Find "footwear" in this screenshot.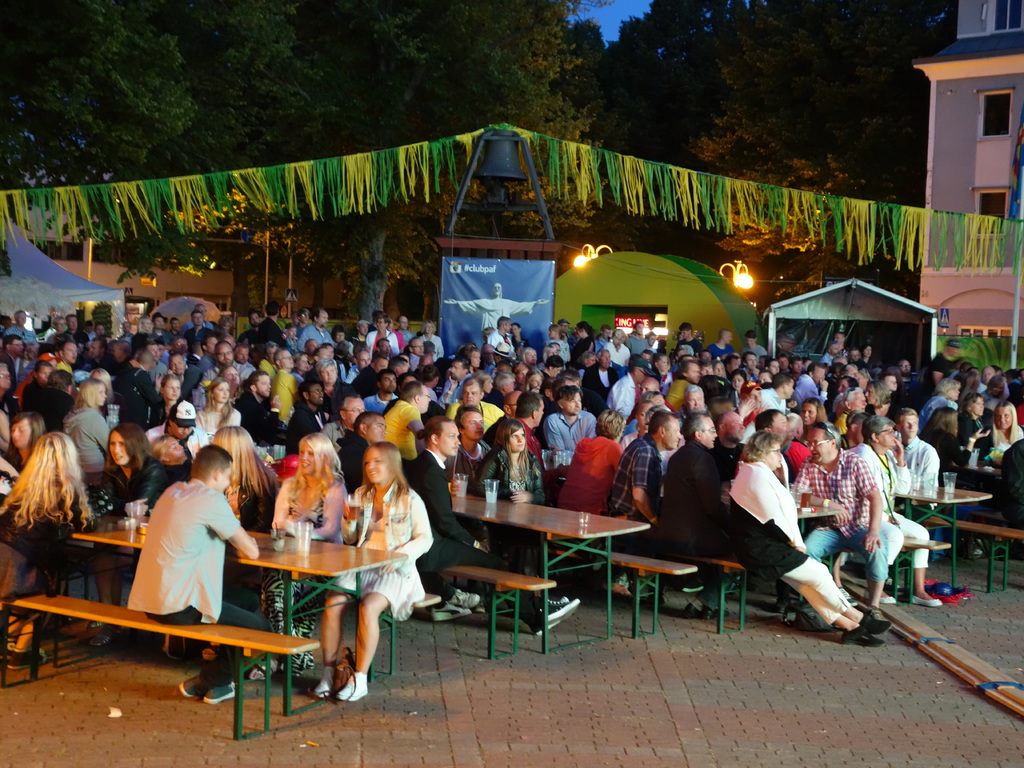
The bounding box for "footwear" is Rect(911, 598, 945, 605).
